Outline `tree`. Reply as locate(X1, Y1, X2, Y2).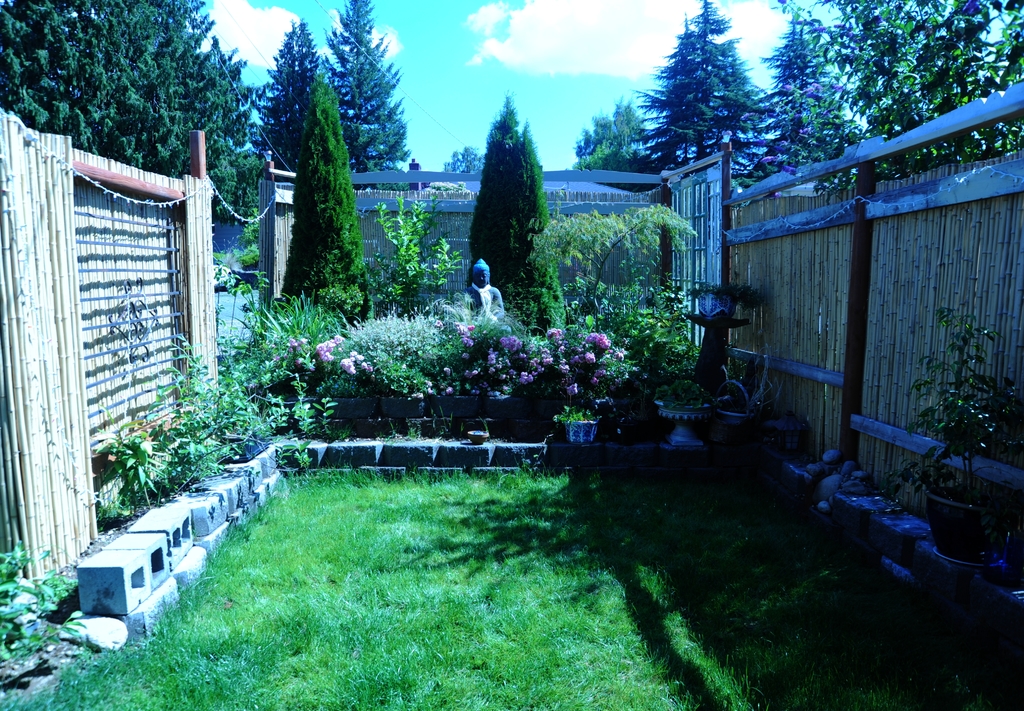
locate(259, 15, 326, 159).
